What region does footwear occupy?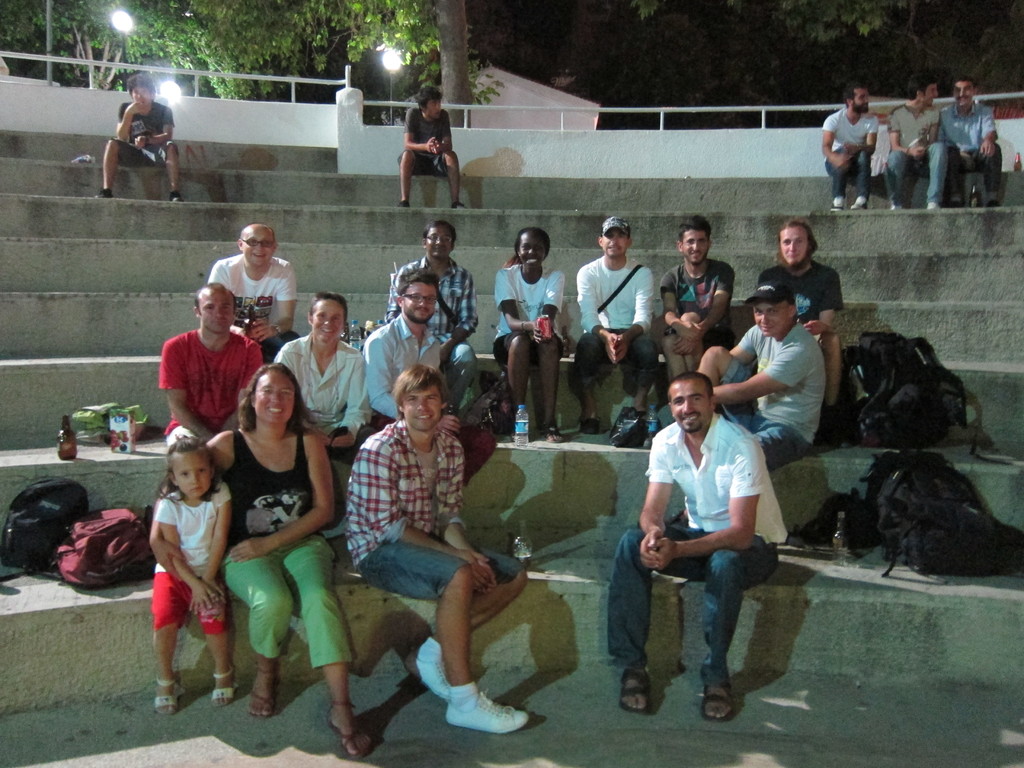
box(826, 196, 843, 214).
